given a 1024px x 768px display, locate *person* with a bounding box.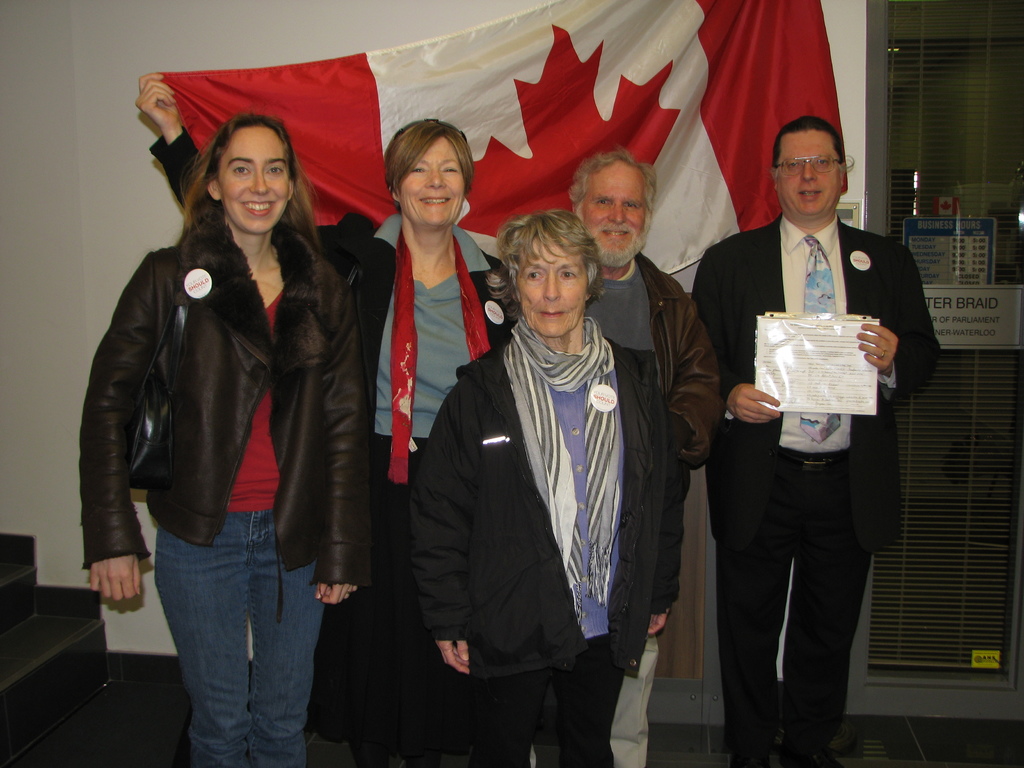
Located: Rect(76, 114, 369, 767).
